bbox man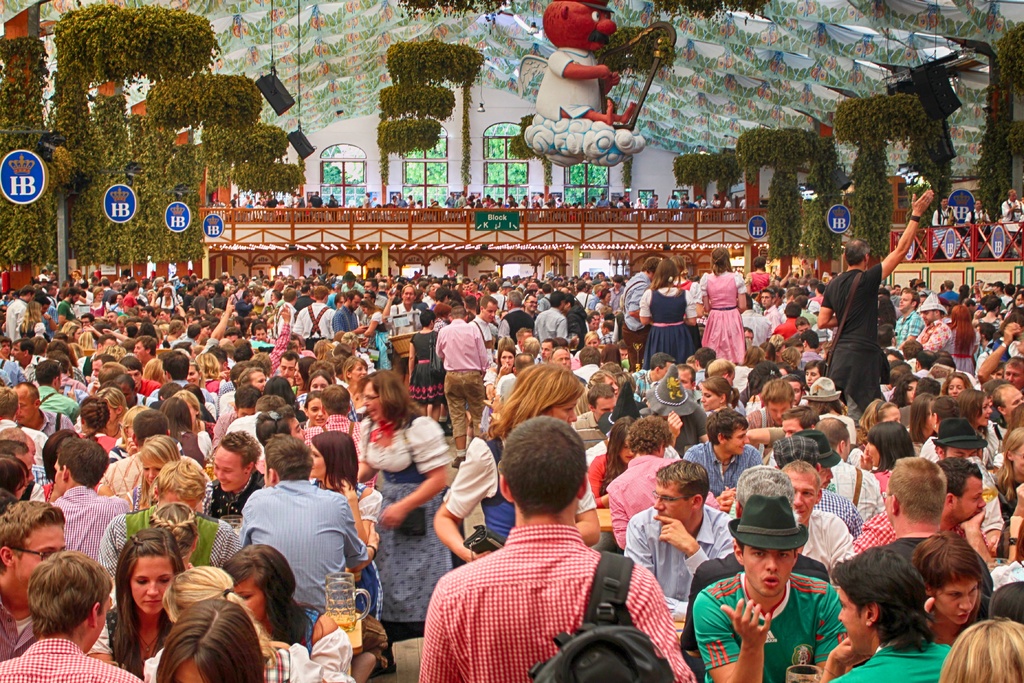
BBox(173, 319, 203, 354)
